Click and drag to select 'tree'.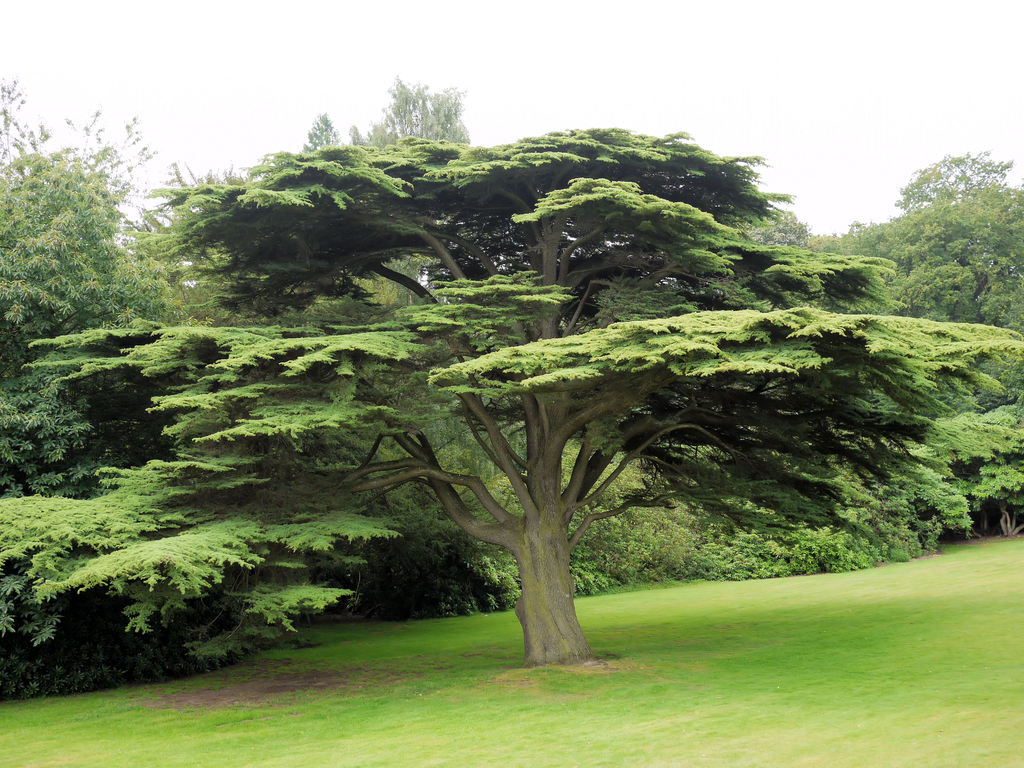
Selection: bbox=[0, 69, 205, 708].
